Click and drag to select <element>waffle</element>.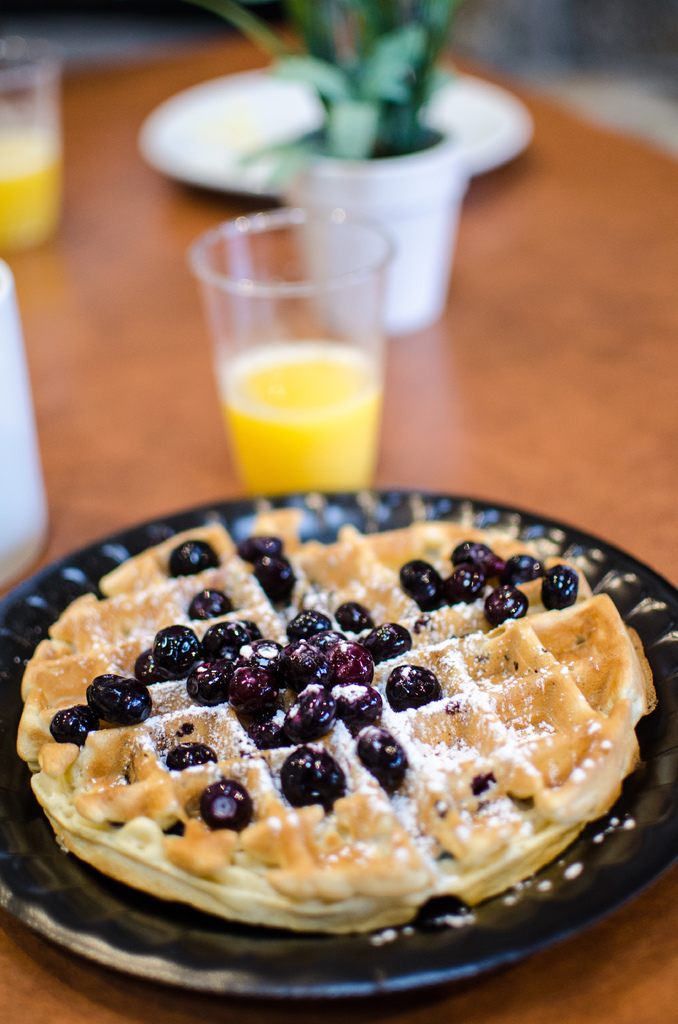
Selection: crop(14, 511, 652, 935).
